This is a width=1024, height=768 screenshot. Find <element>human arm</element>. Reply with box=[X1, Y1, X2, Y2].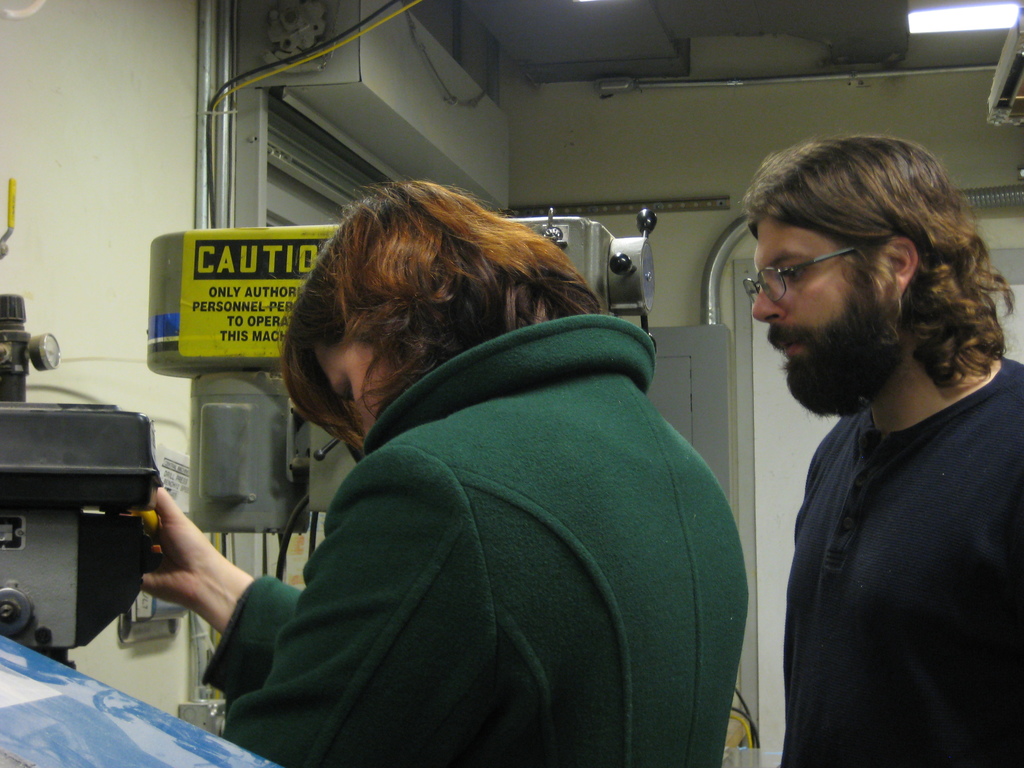
box=[233, 451, 559, 741].
